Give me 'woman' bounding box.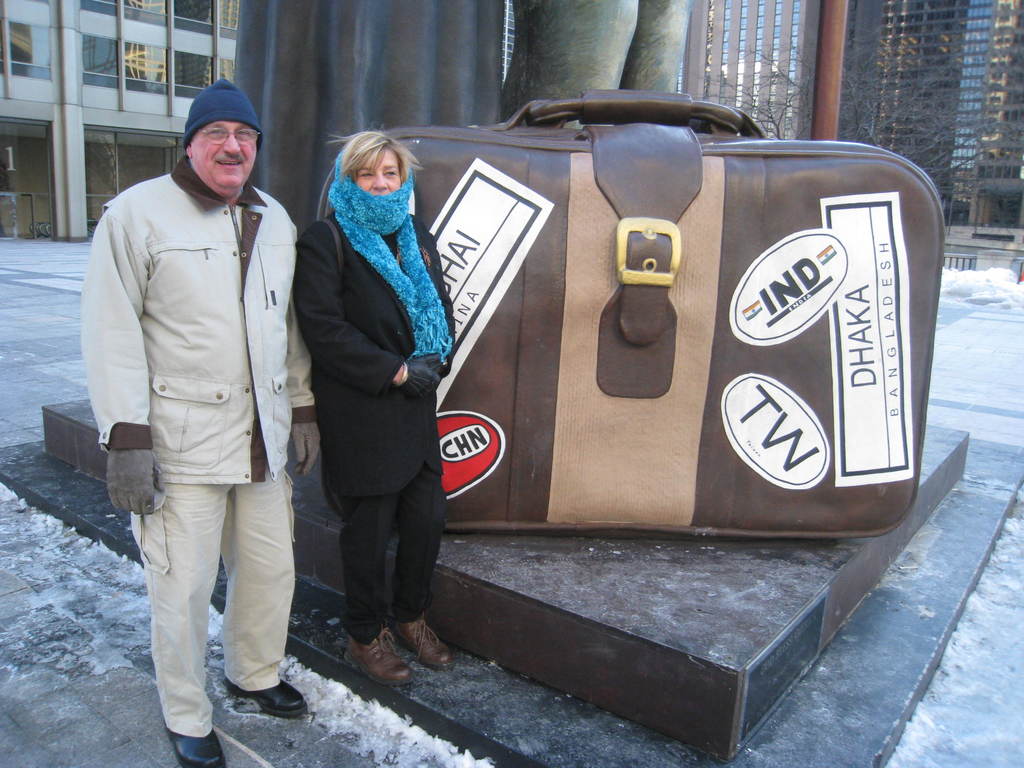
(281, 109, 457, 687).
